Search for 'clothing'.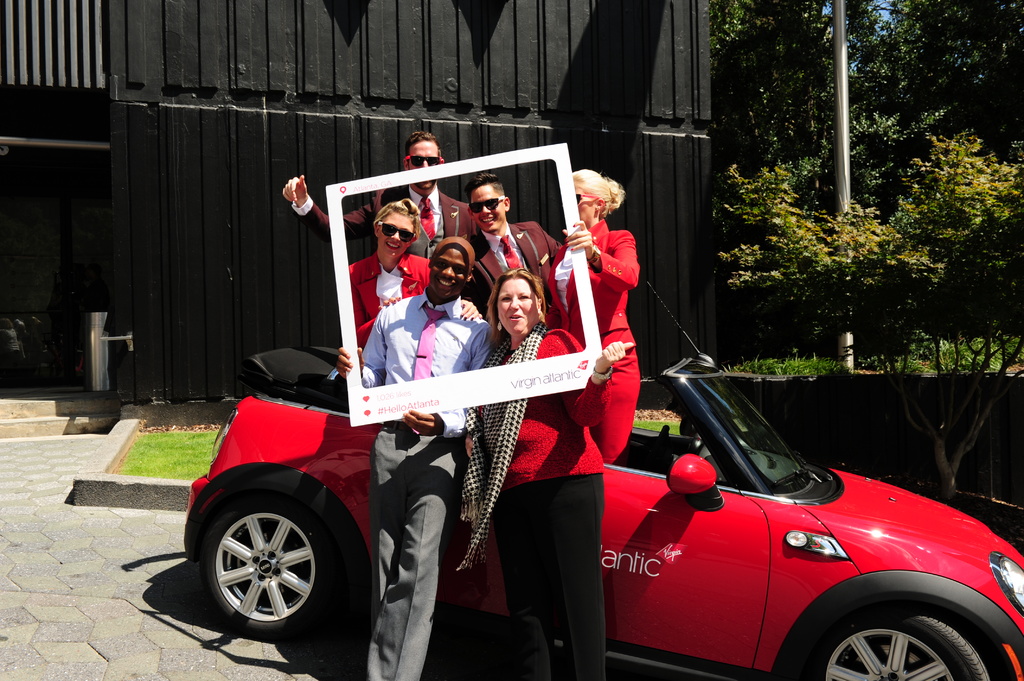
Found at l=364, t=292, r=493, b=440.
